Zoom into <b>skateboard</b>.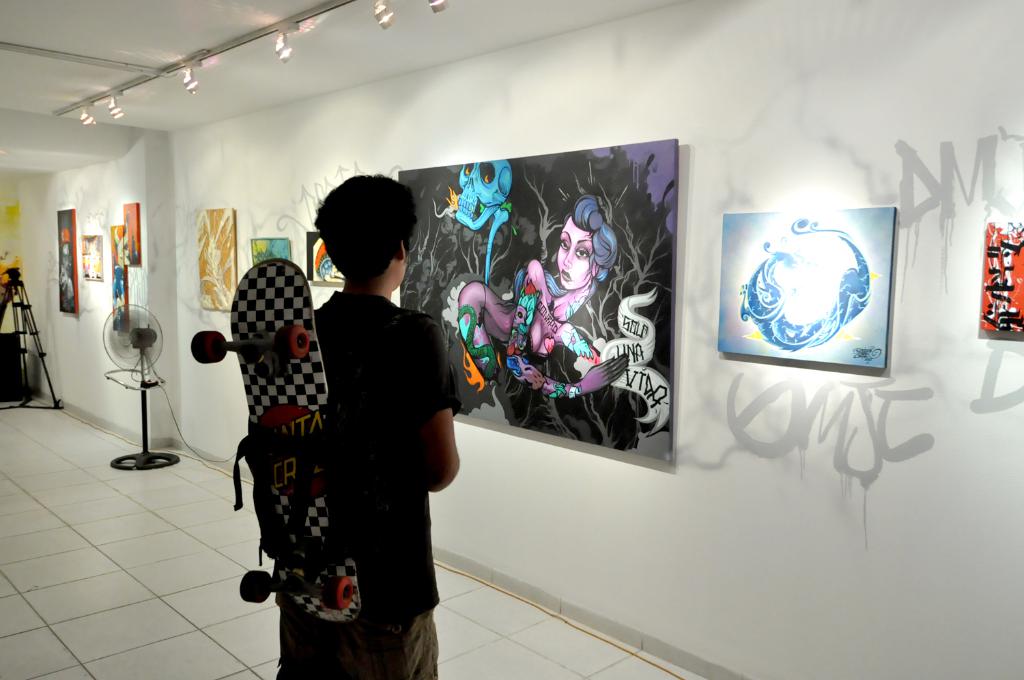
Zoom target: BBox(189, 261, 362, 624).
